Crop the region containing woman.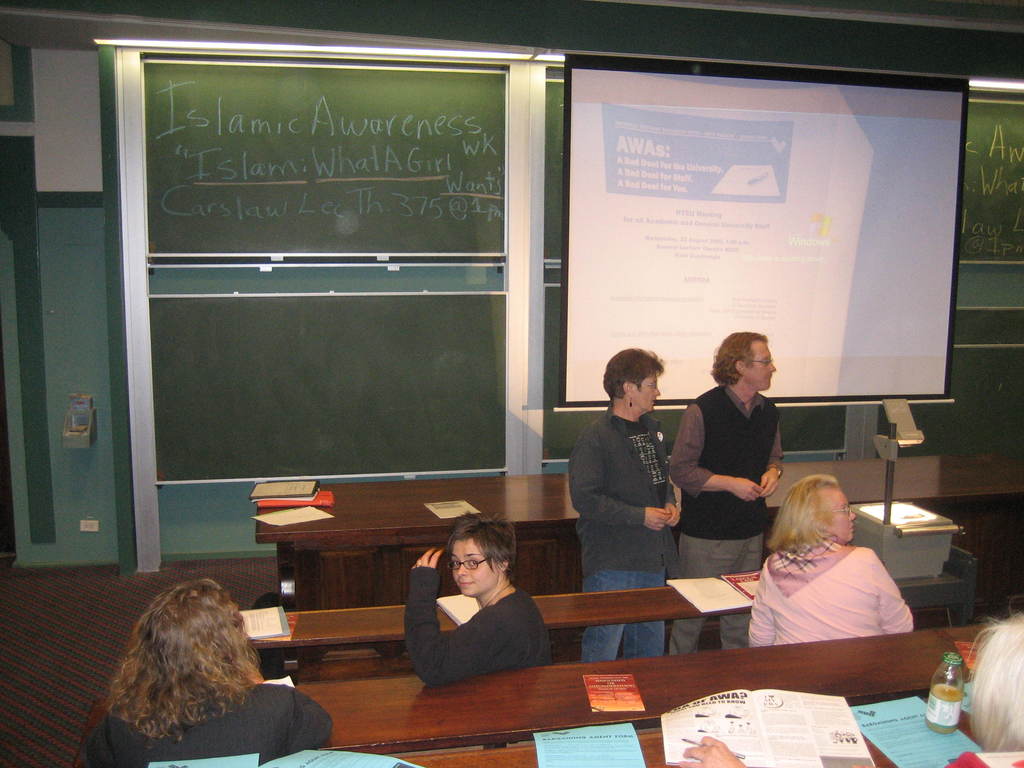
Crop region: <region>740, 465, 900, 651</region>.
